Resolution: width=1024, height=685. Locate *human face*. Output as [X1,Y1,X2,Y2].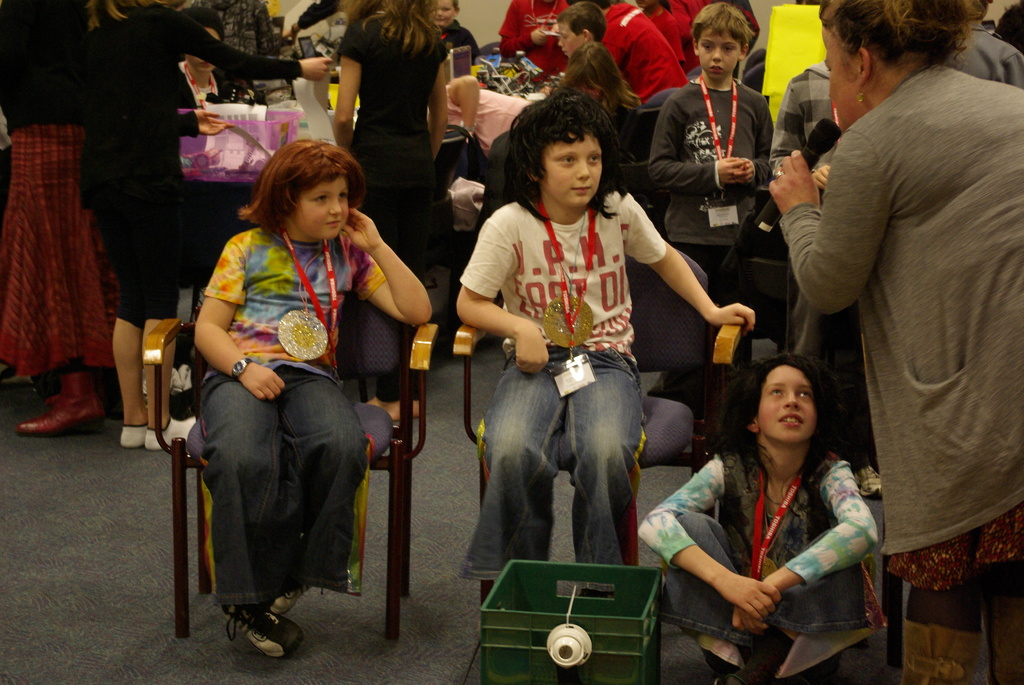
[289,168,354,243].
